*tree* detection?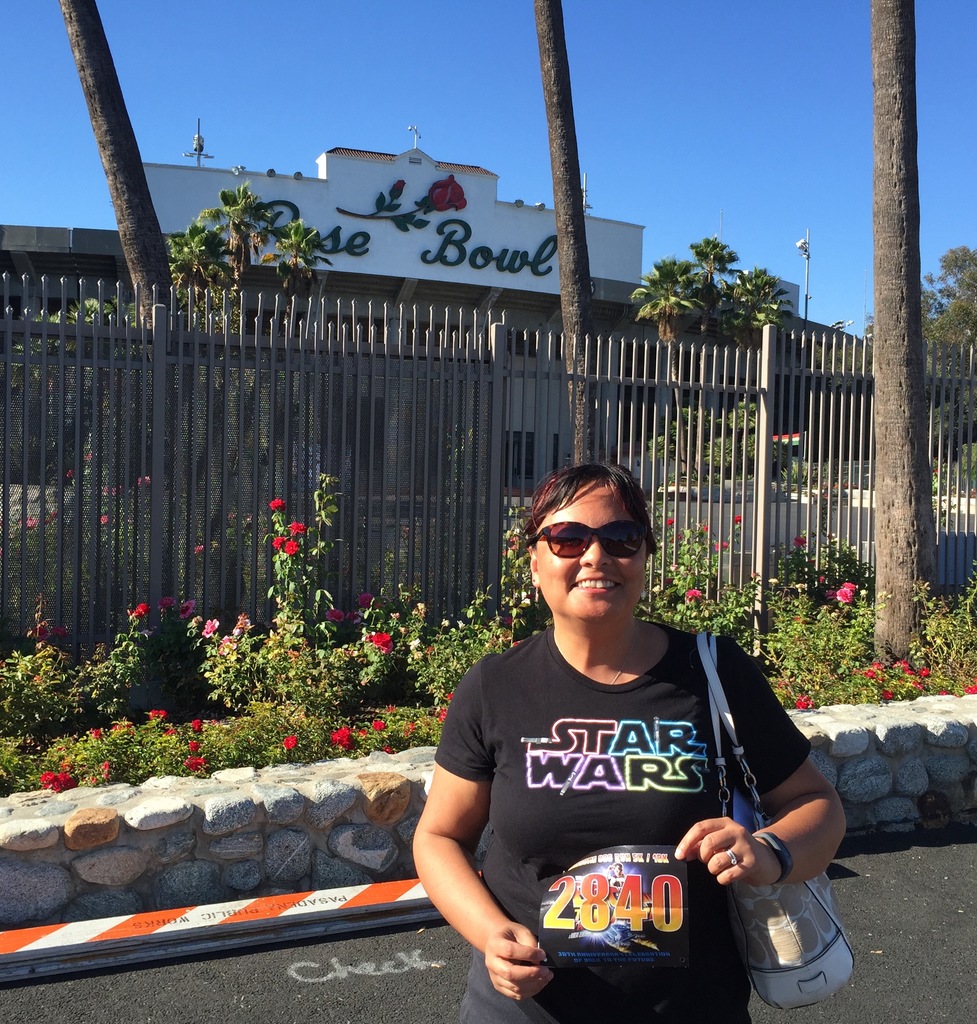
(left=899, top=230, right=976, bottom=463)
